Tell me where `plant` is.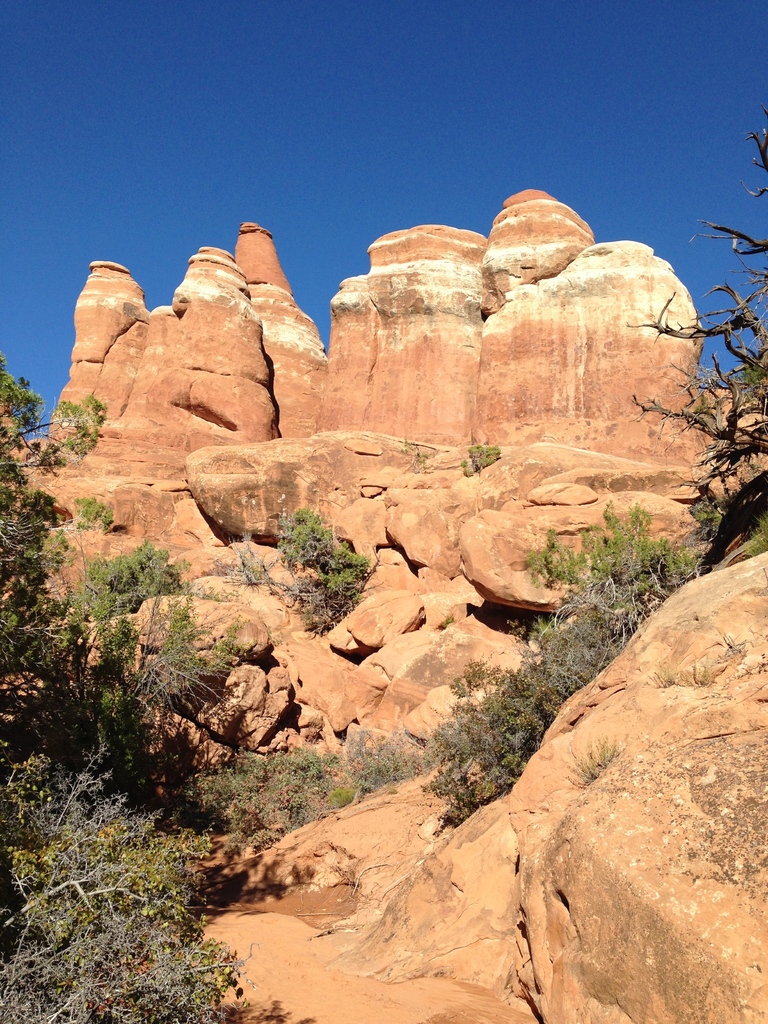
`plant` is at select_region(417, 603, 648, 836).
